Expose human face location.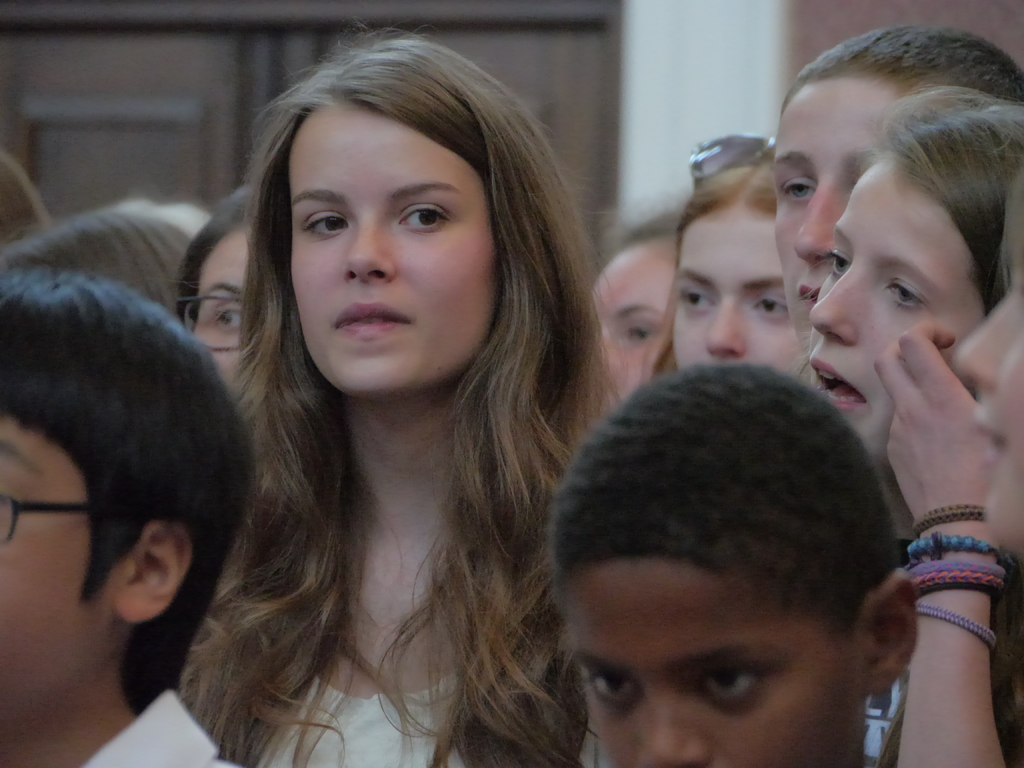
Exposed at (x1=950, y1=274, x2=1023, y2=553).
